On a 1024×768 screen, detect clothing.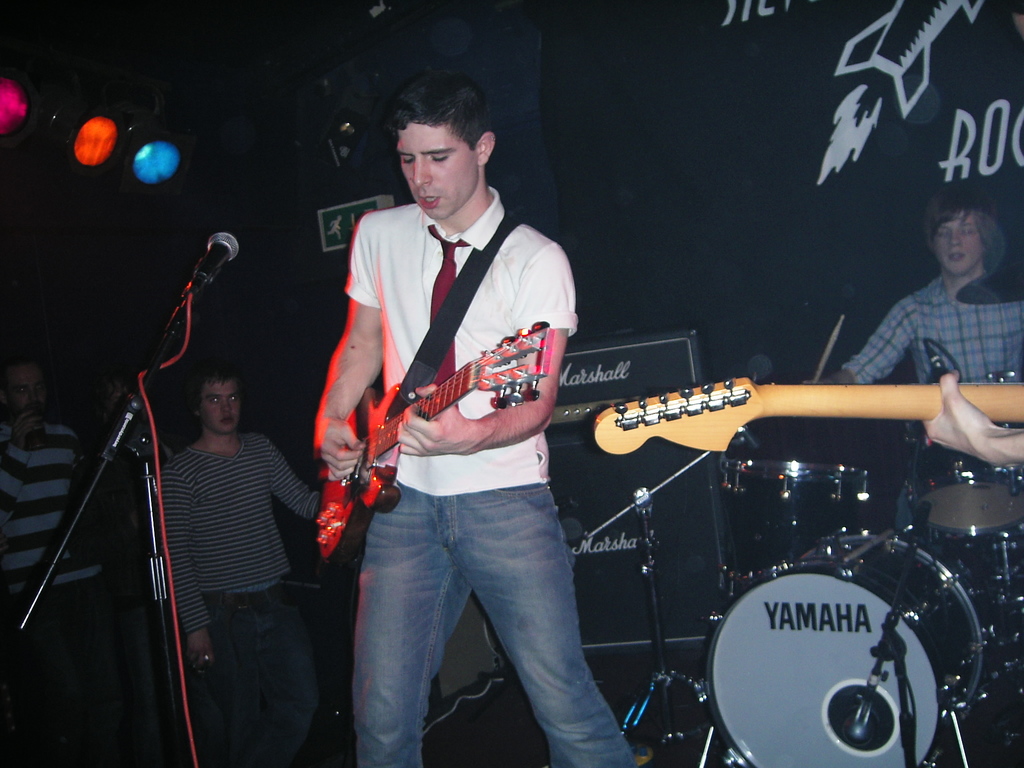
854, 228, 1023, 404.
